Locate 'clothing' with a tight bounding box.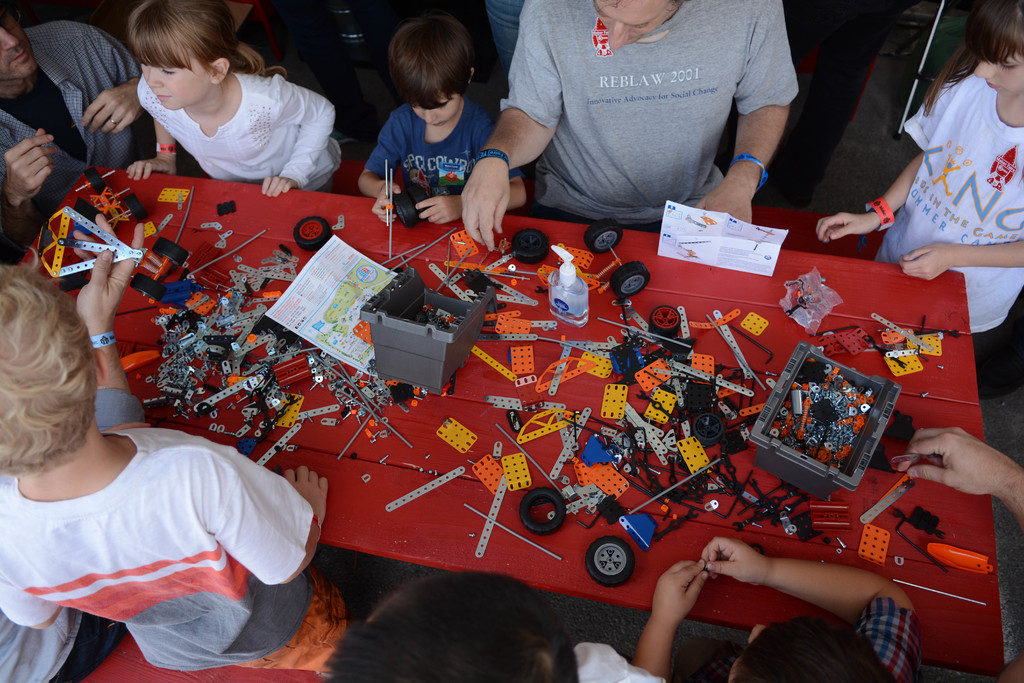
pyautogui.locateOnScreen(138, 64, 362, 185).
